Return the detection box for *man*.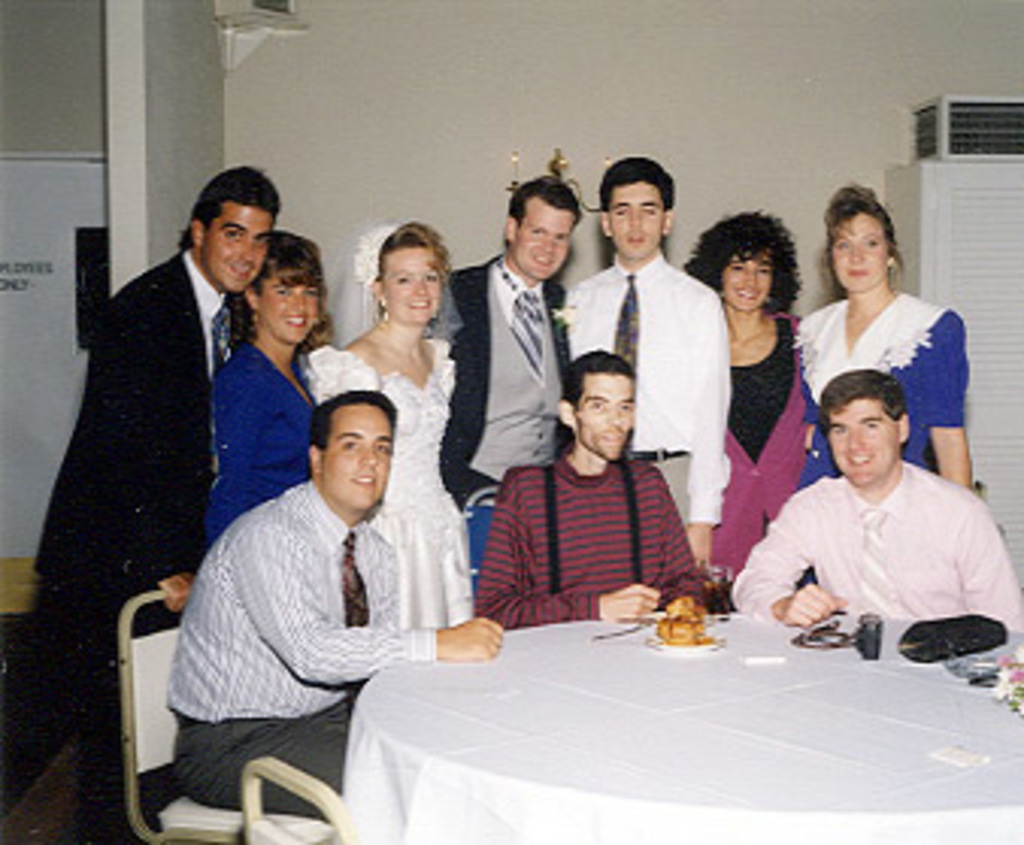
33, 161, 282, 803.
